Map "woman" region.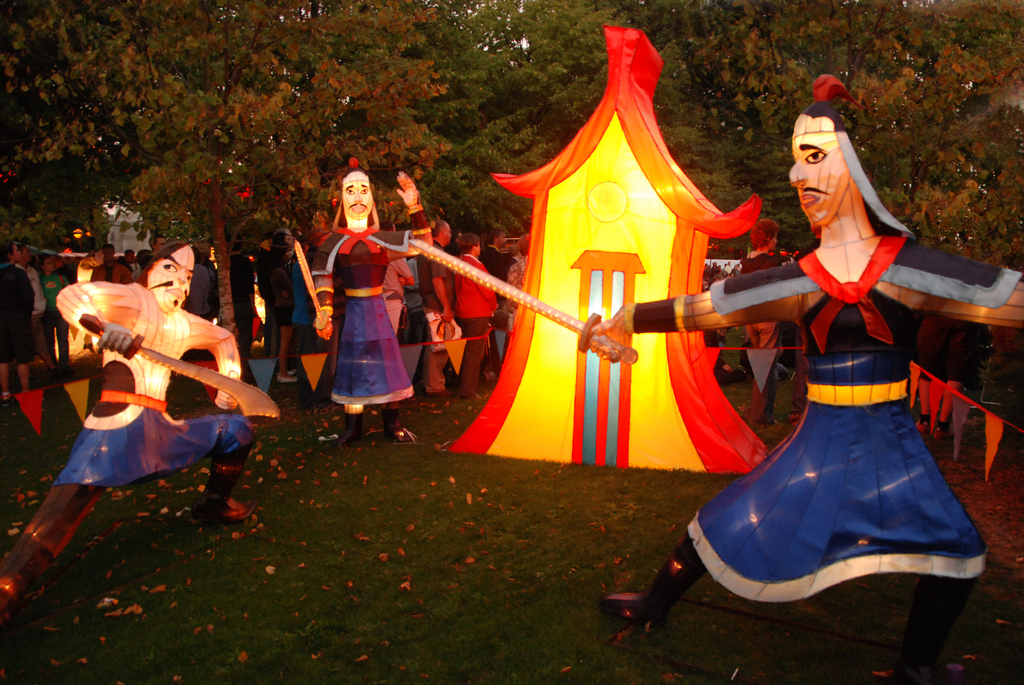
Mapped to 38, 255, 78, 368.
